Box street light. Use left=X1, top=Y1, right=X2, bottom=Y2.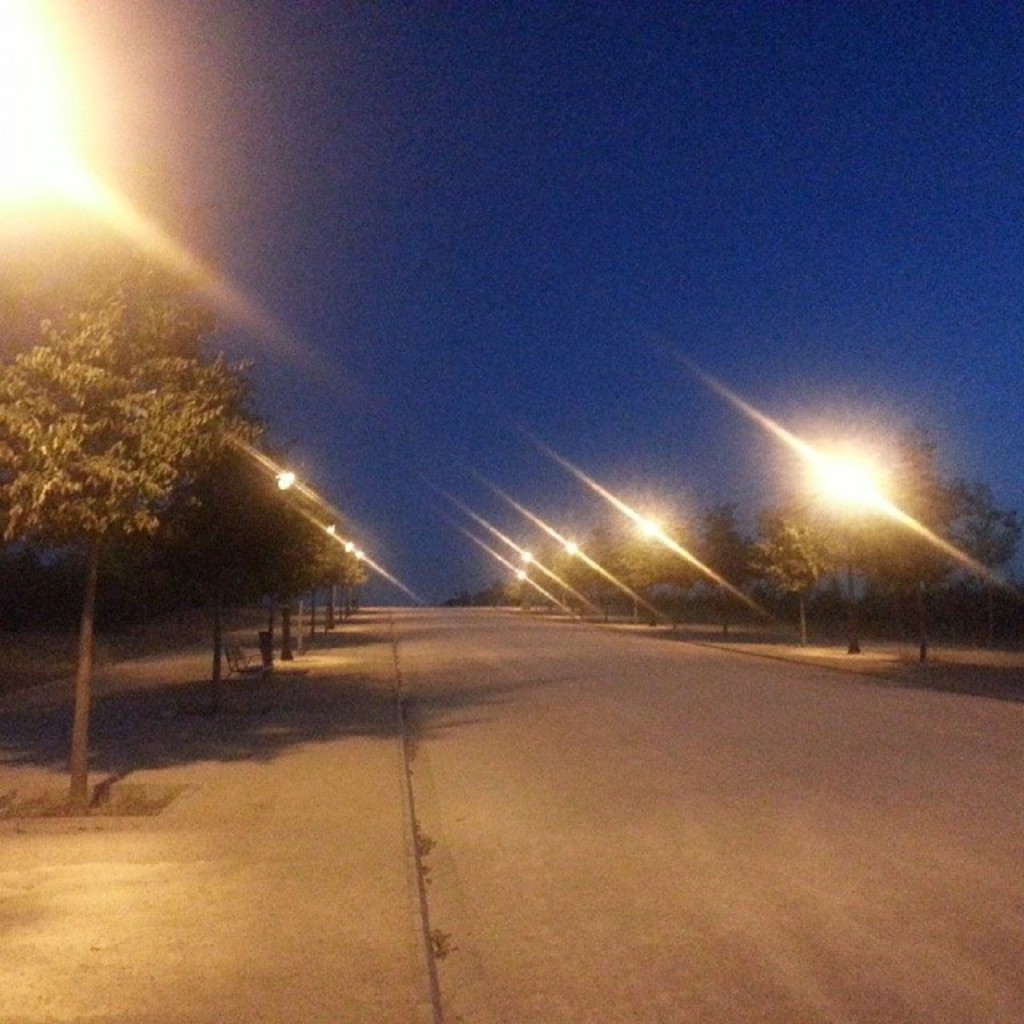
left=269, top=466, right=296, bottom=494.
